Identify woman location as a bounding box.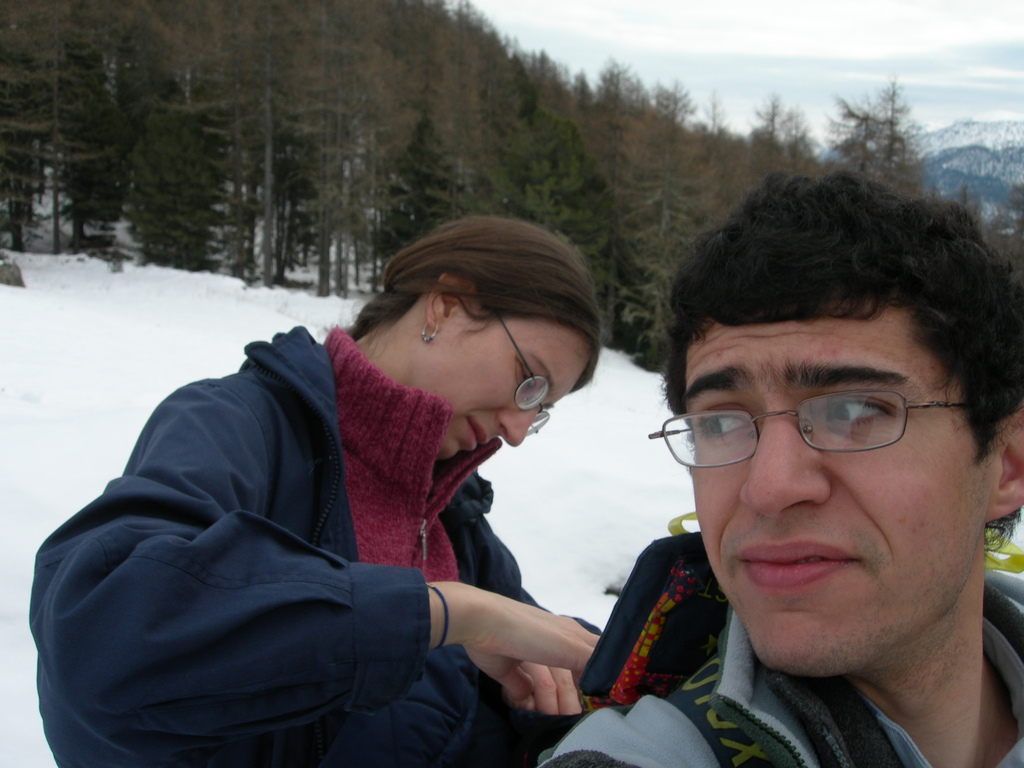
49:191:611:767.
